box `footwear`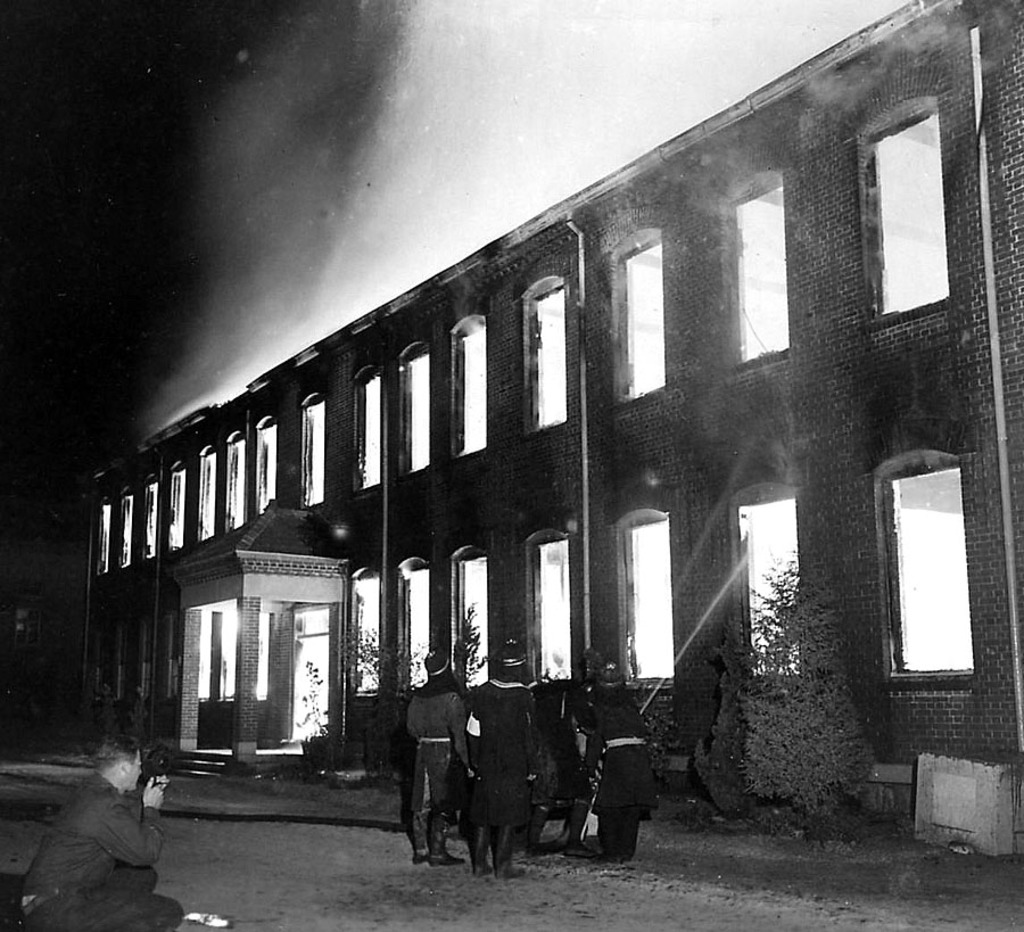
rect(466, 822, 489, 879)
